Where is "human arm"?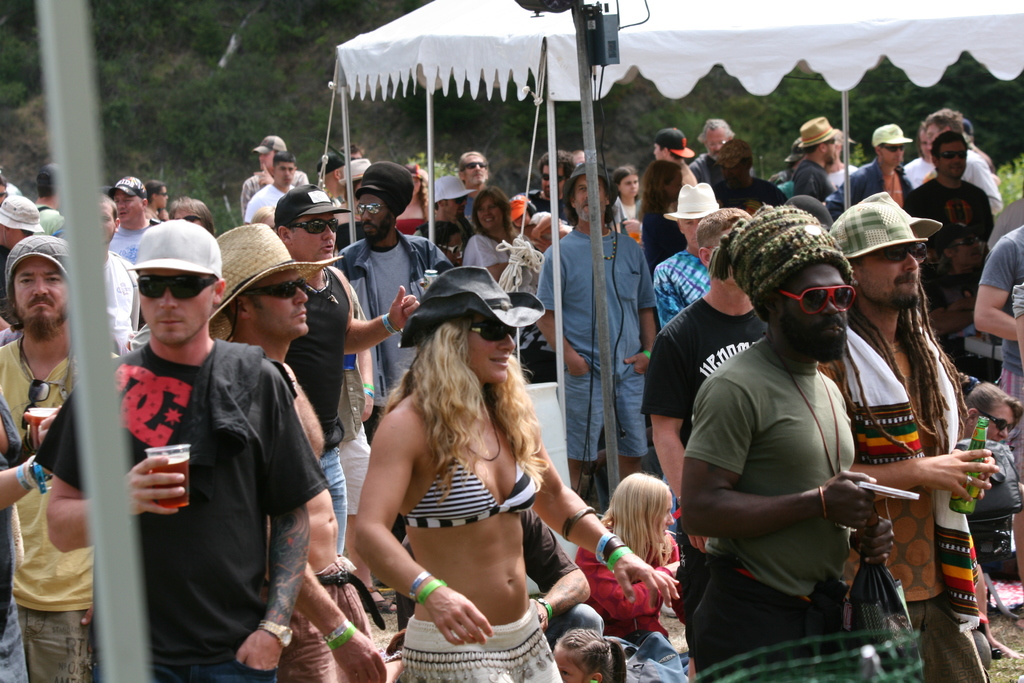
l=977, t=239, r=1014, b=342.
